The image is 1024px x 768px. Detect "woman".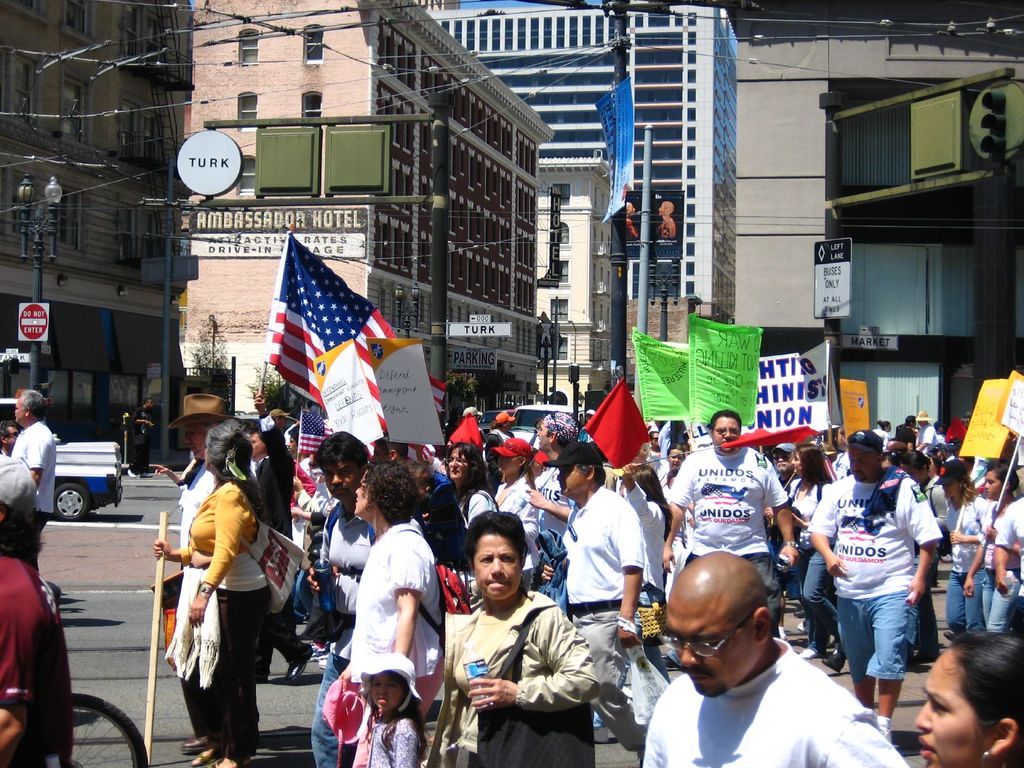
Detection: detection(916, 620, 1023, 767).
